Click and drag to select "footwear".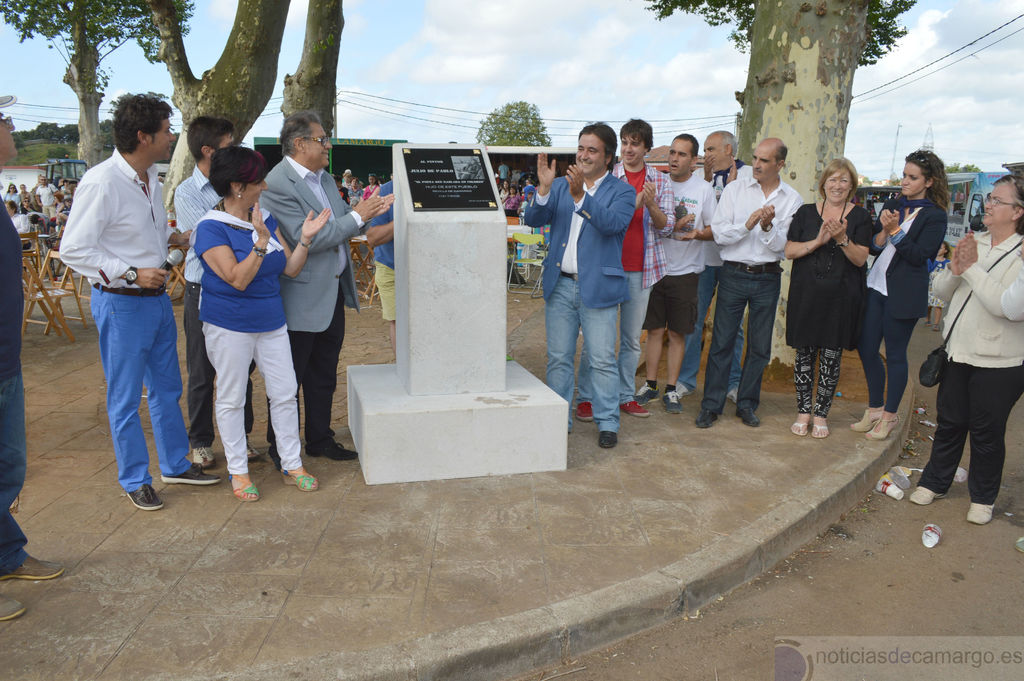
Selection: locate(0, 589, 29, 620).
